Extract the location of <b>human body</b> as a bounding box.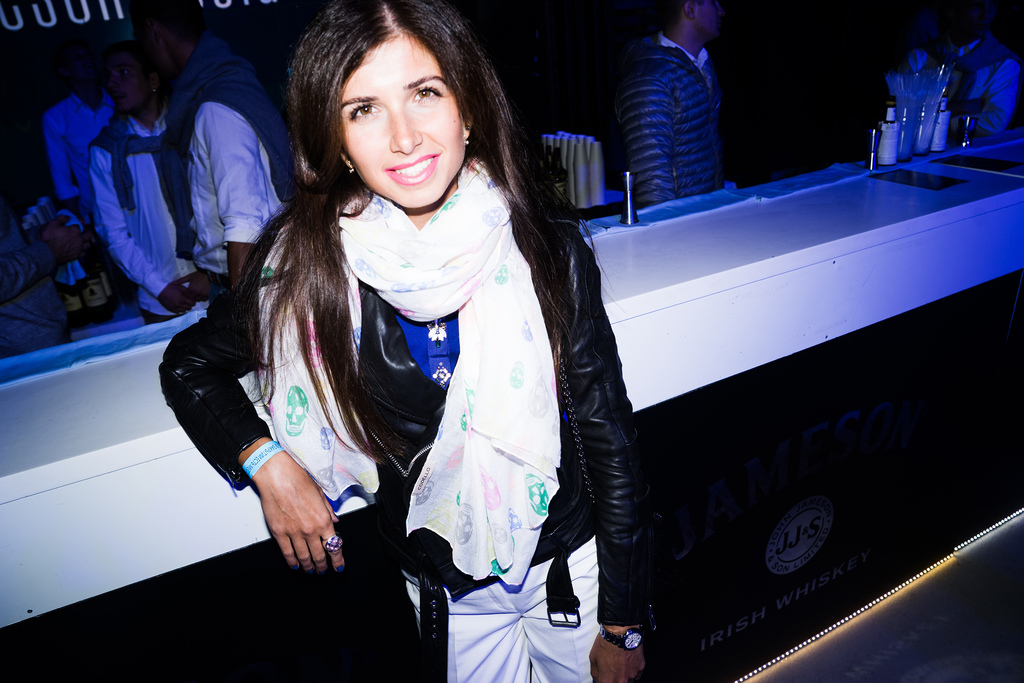
92,113,195,327.
